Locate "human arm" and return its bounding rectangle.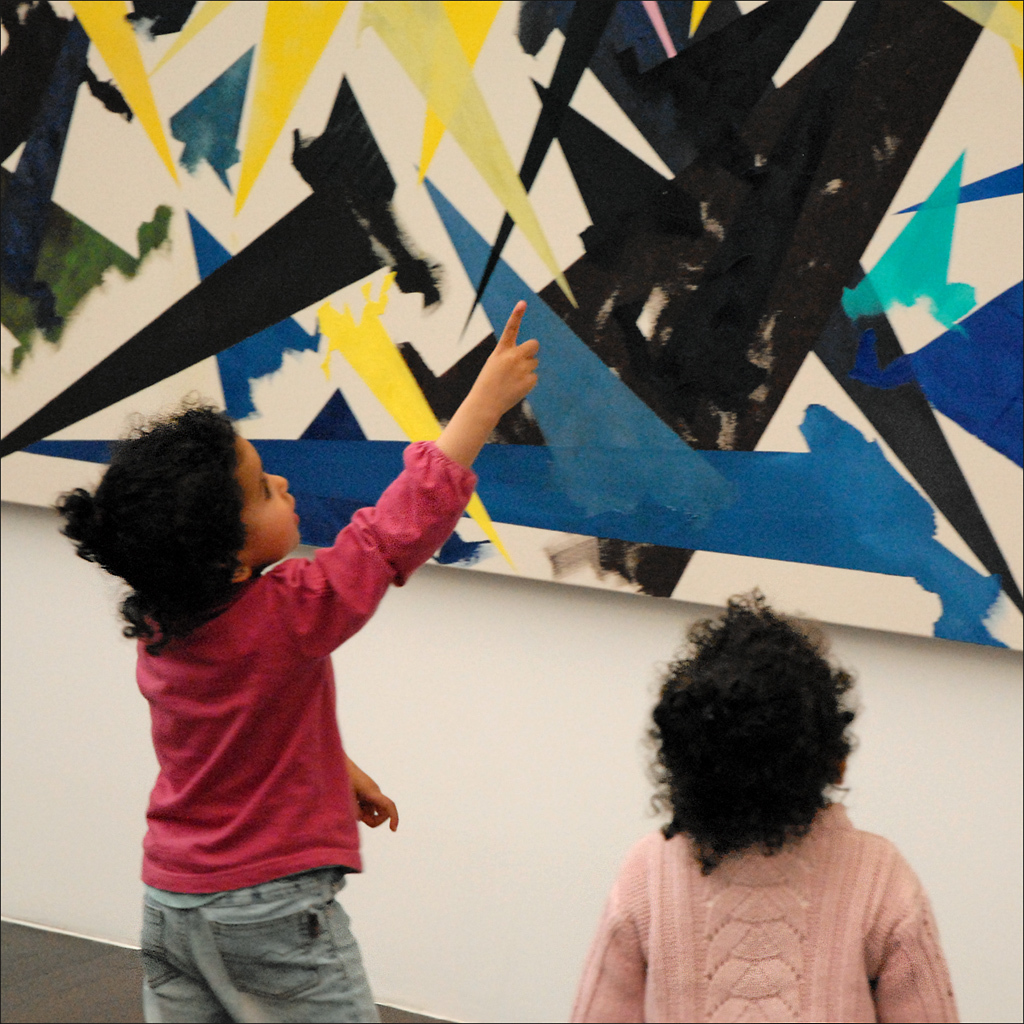
[left=562, top=868, right=645, bottom=1023].
